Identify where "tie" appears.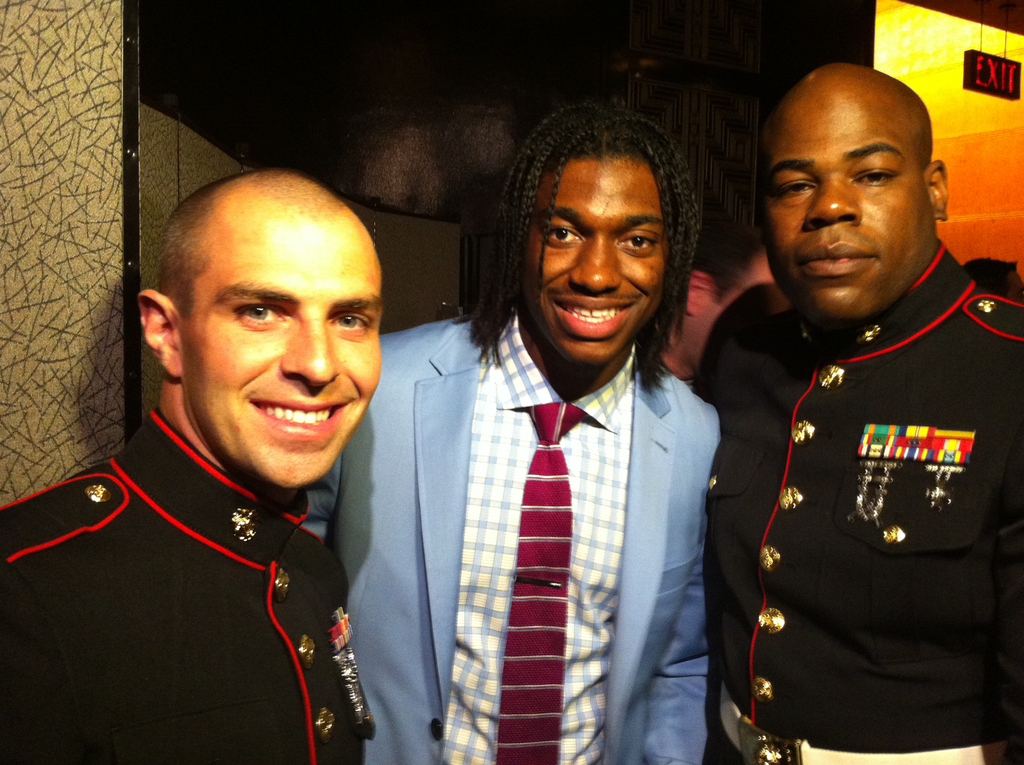
Appears at 492, 402, 586, 764.
